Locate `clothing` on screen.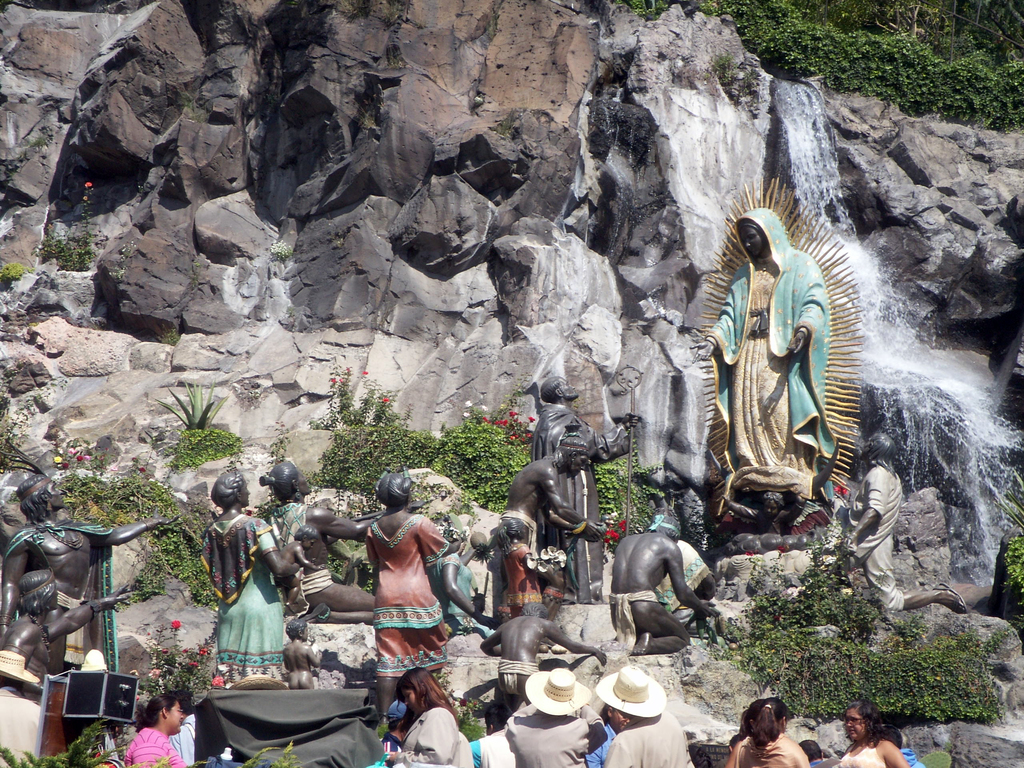
On screen at box(704, 201, 847, 524).
